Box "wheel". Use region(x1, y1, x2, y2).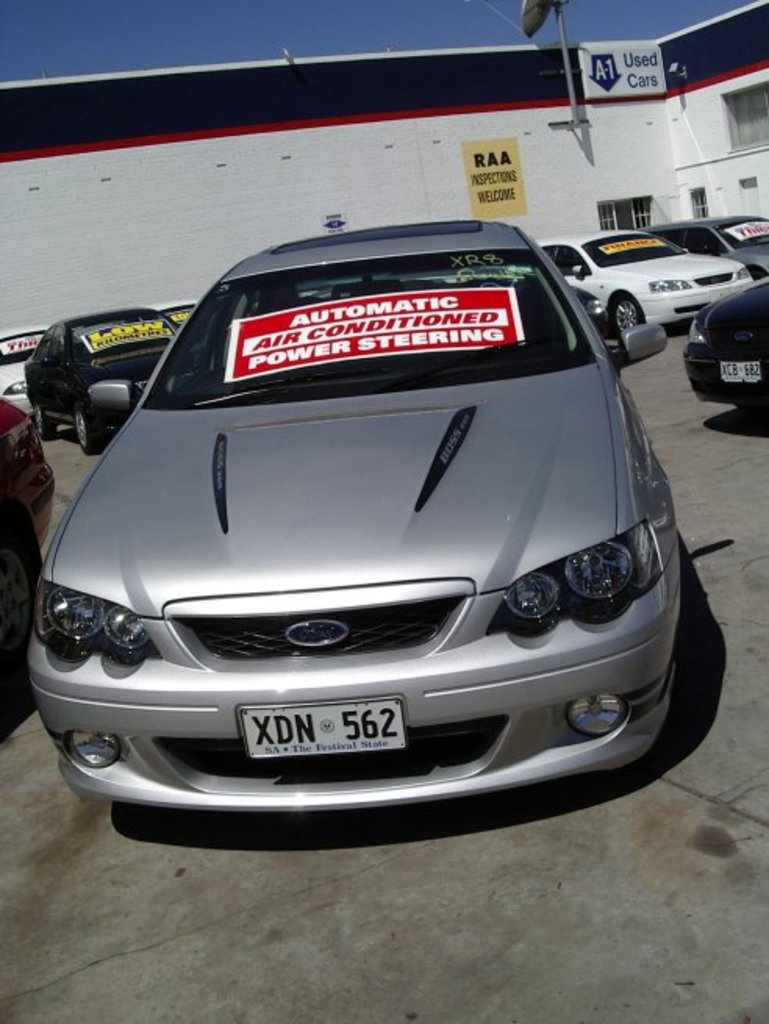
region(28, 385, 63, 438).
